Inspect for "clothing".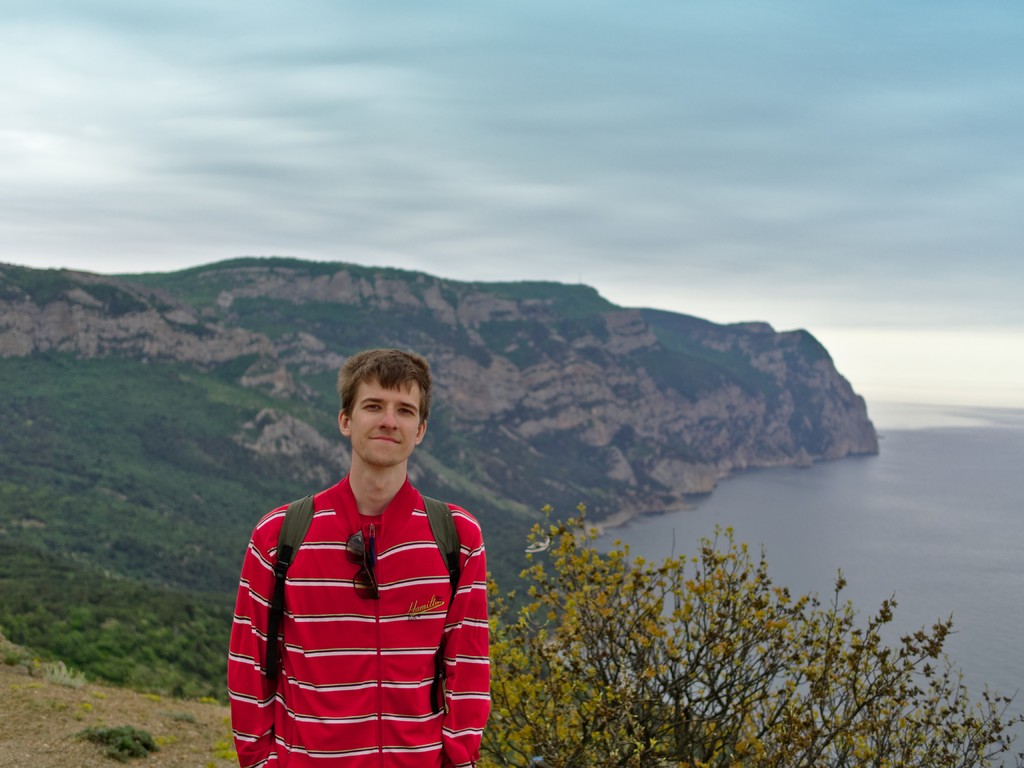
Inspection: box(227, 460, 484, 767).
